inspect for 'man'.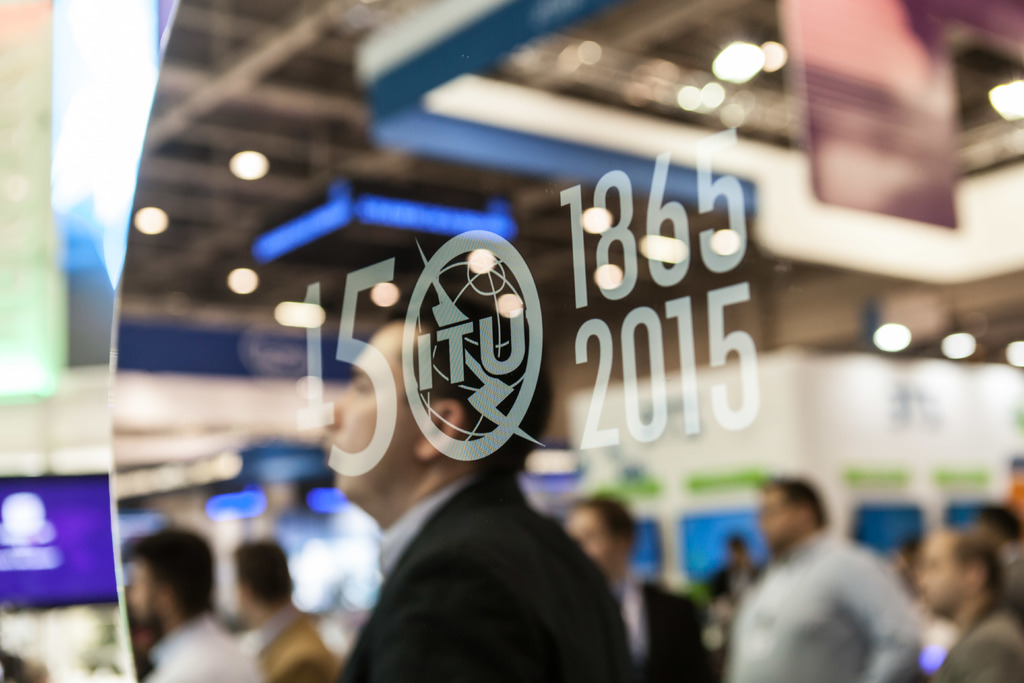
Inspection: [left=316, top=303, right=644, bottom=682].
